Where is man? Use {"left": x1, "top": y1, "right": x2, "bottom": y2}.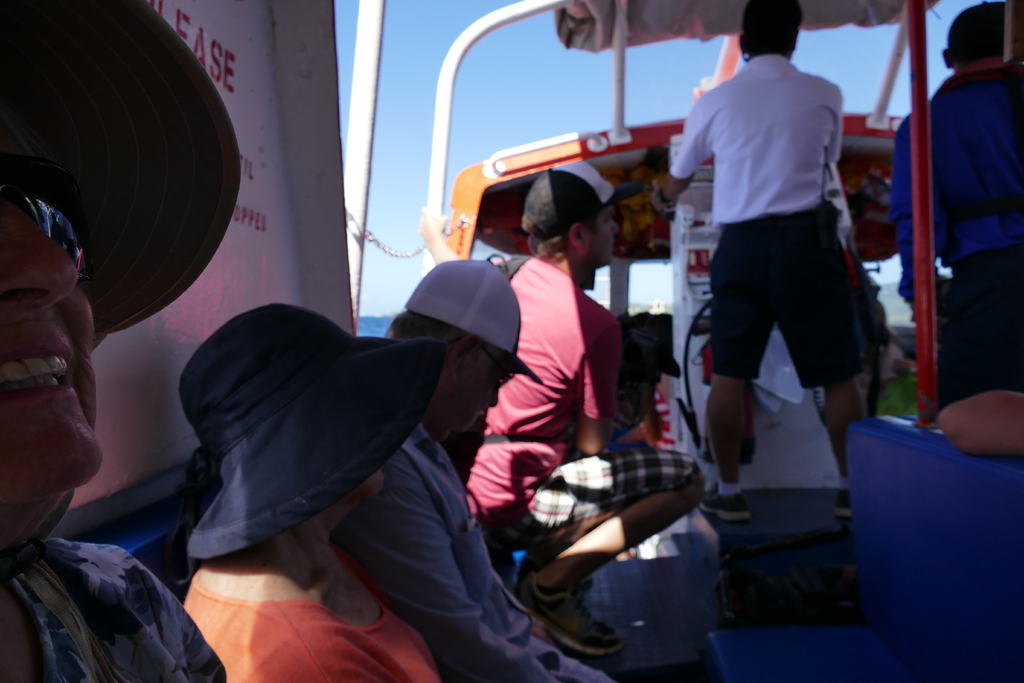
{"left": 676, "top": 0, "right": 893, "bottom": 595}.
